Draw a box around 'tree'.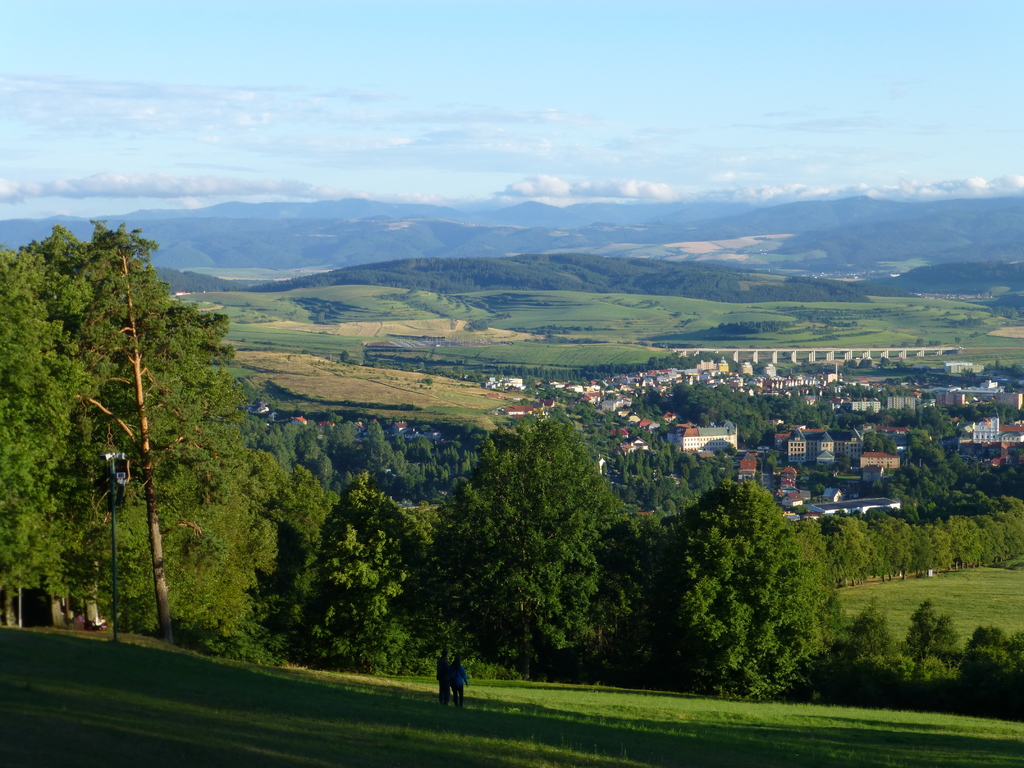
x1=663 y1=472 x2=826 y2=704.
